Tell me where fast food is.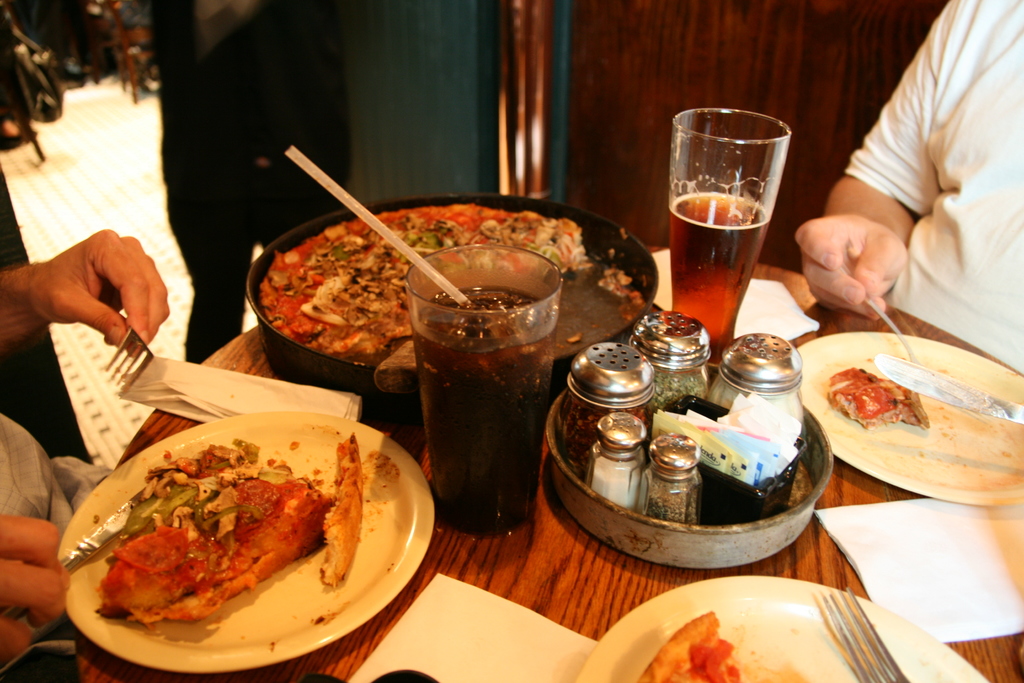
fast food is at crop(820, 358, 914, 423).
